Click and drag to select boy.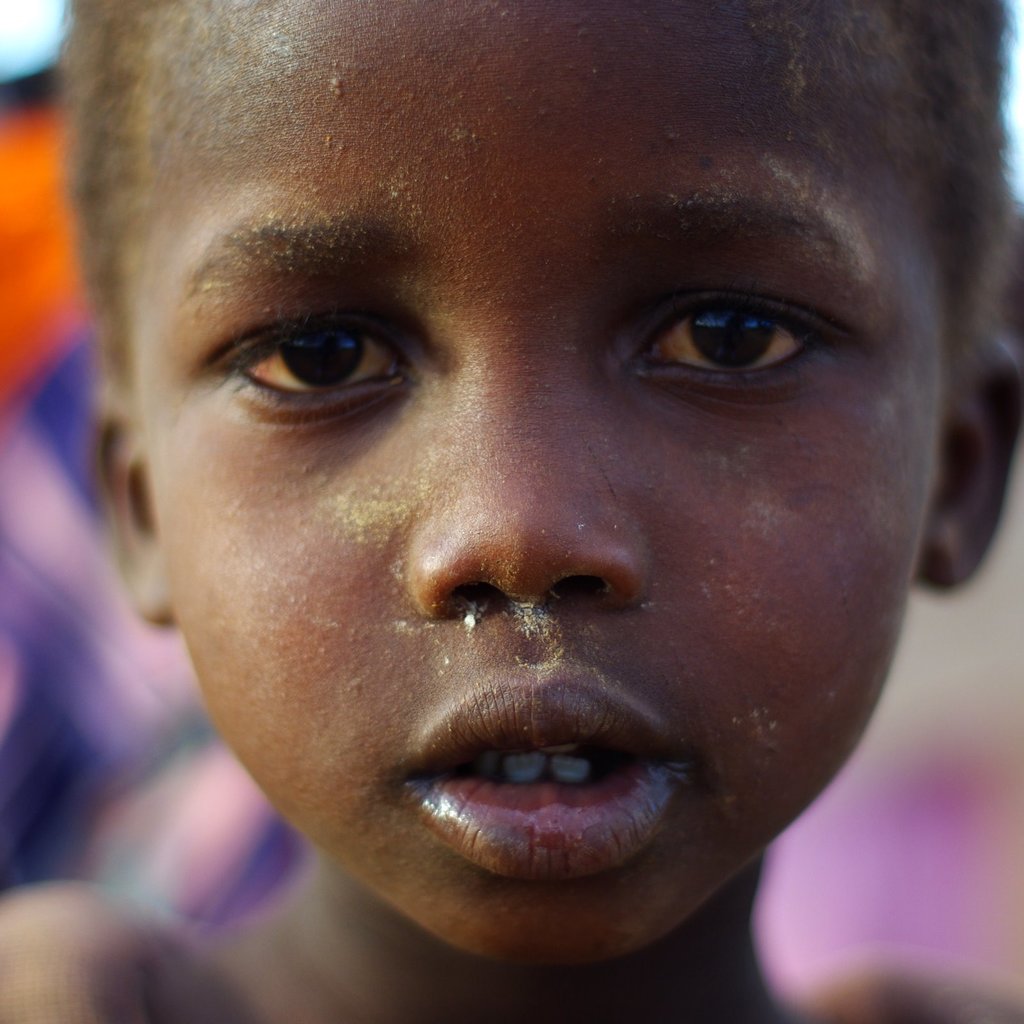
Selection: locate(0, 0, 1023, 1023).
